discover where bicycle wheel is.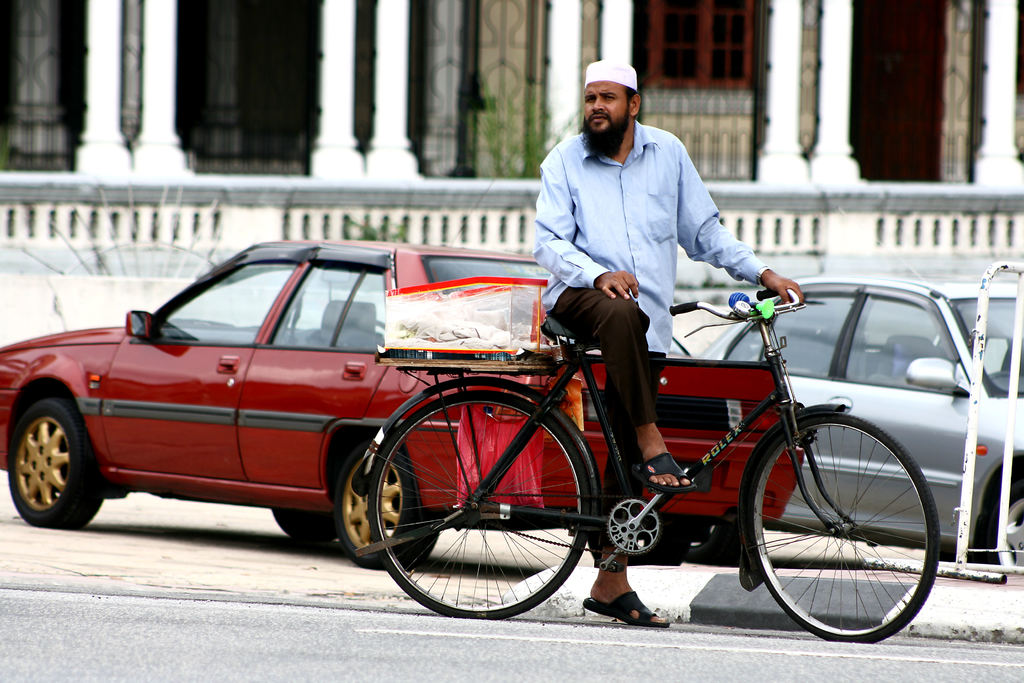
Discovered at {"x1": 756, "y1": 416, "x2": 945, "y2": 648}.
